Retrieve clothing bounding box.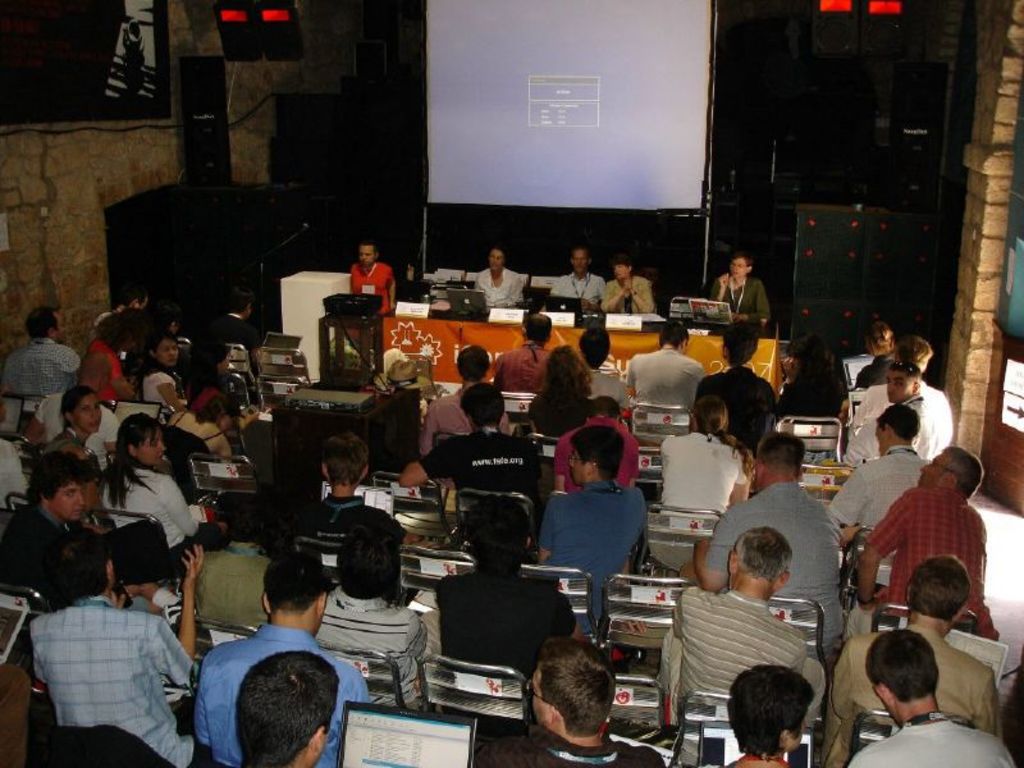
Bounding box: 709,477,844,635.
